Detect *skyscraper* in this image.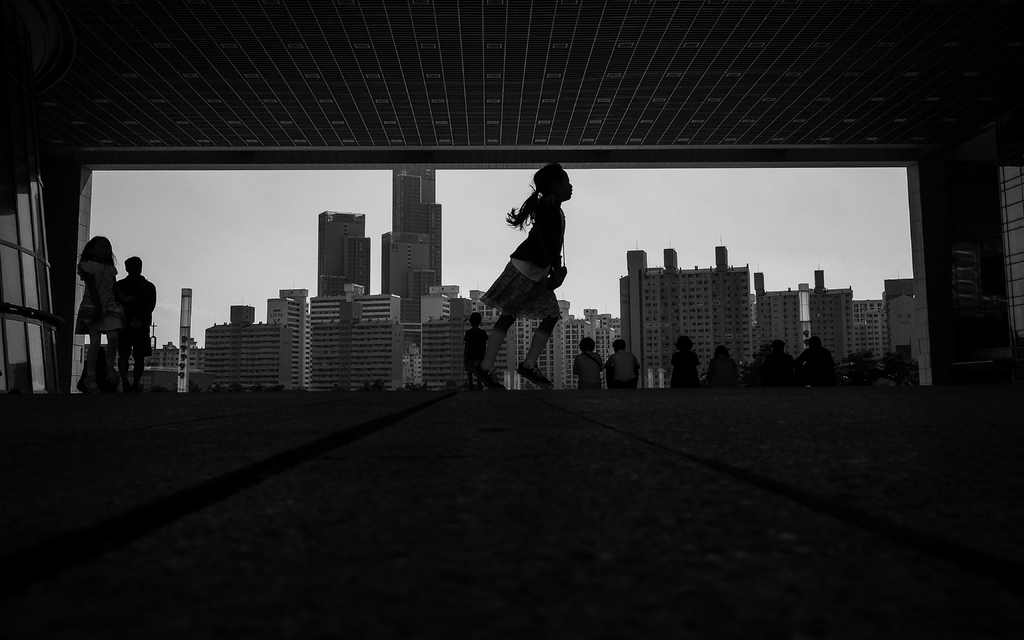
Detection: 583,308,624,365.
